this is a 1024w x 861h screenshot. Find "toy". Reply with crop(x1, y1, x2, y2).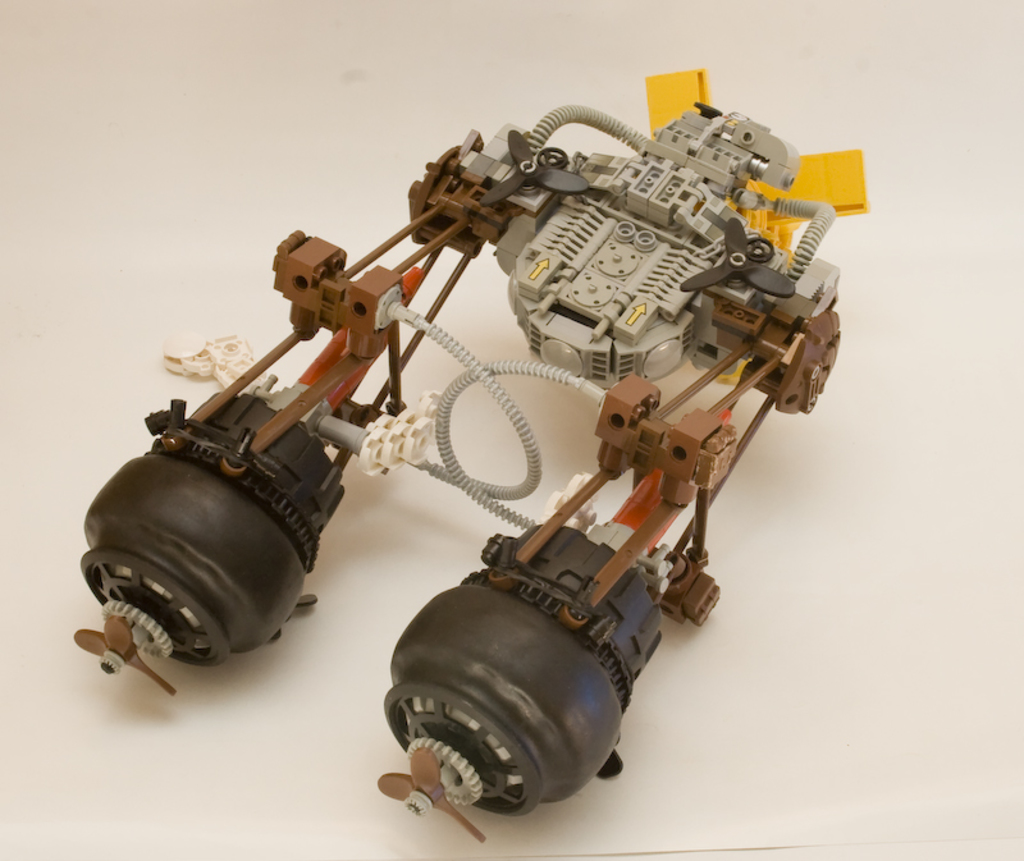
crop(78, 68, 863, 843).
